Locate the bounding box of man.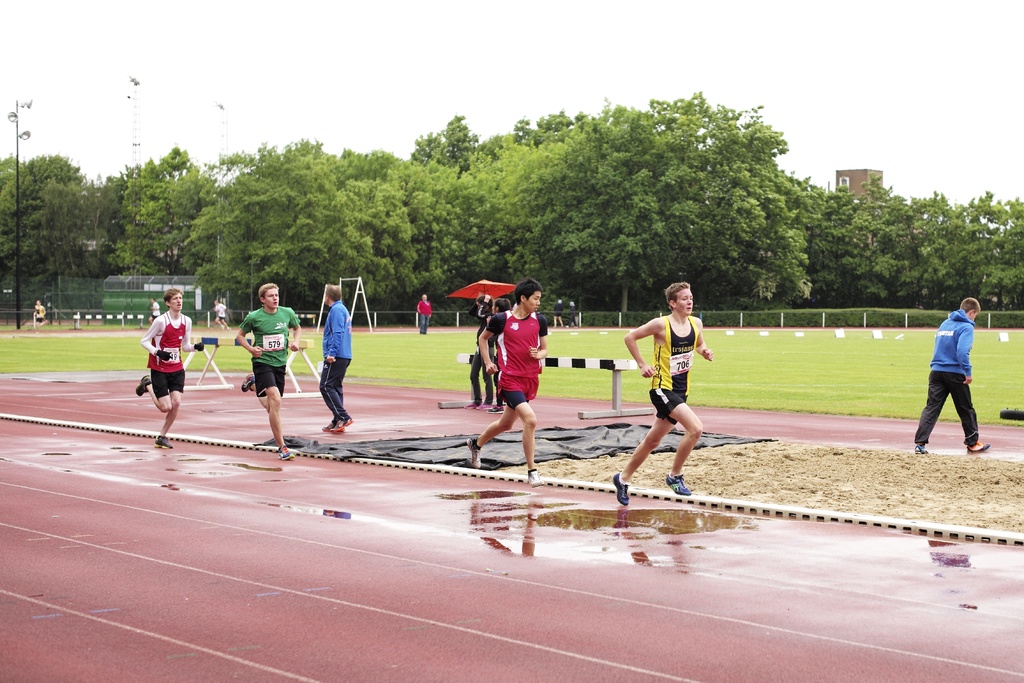
Bounding box: x1=916 y1=297 x2=994 y2=453.
